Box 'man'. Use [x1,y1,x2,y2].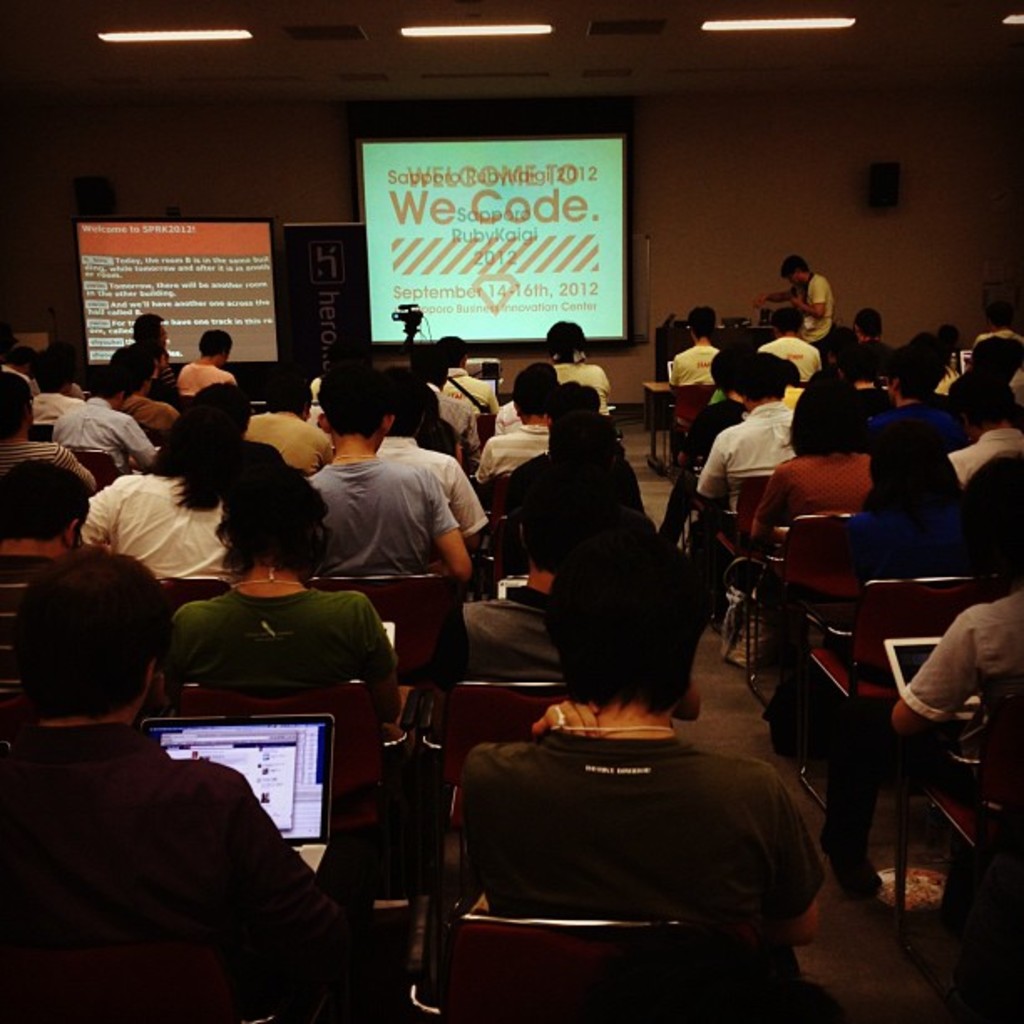
[688,351,795,517].
